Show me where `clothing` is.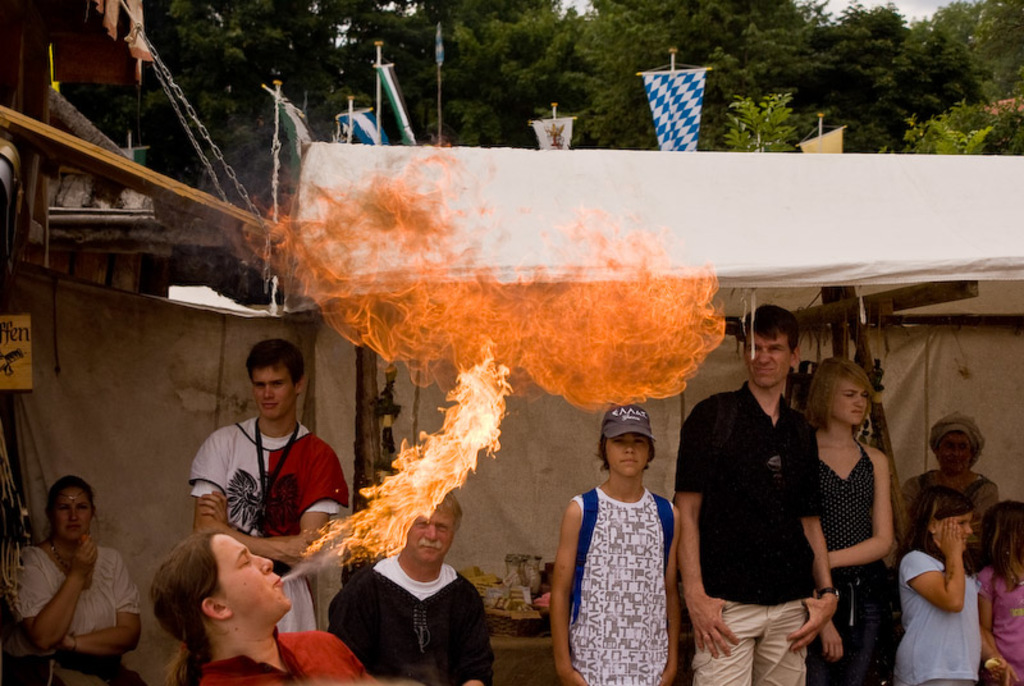
`clothing` is at 901/539/986/681.
